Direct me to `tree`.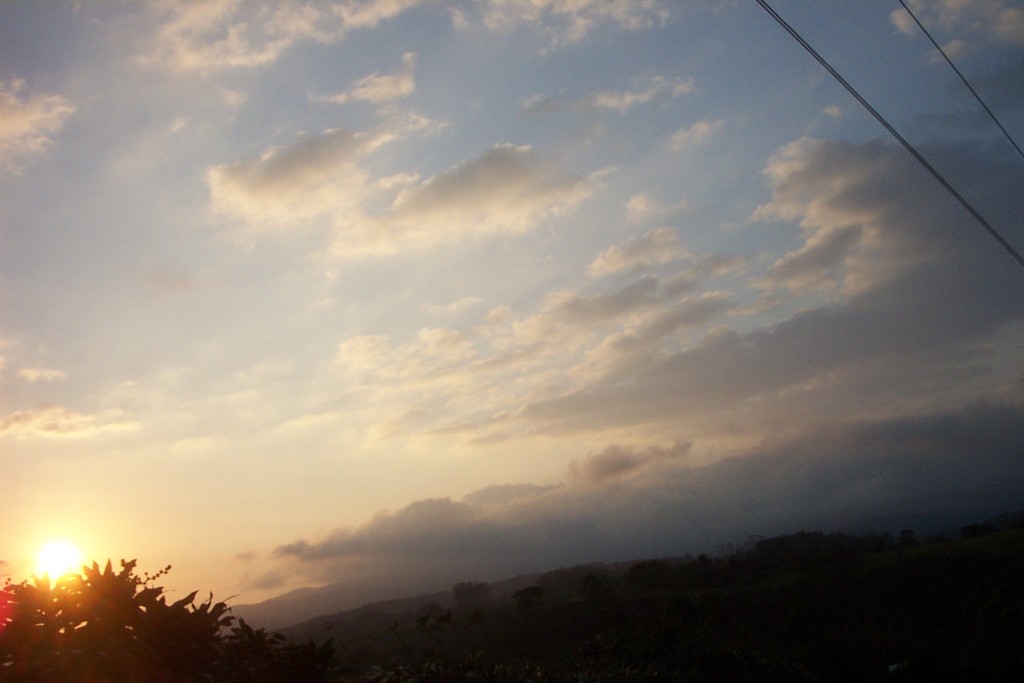
Direction: bbox=[755, 532, 824, 582].
